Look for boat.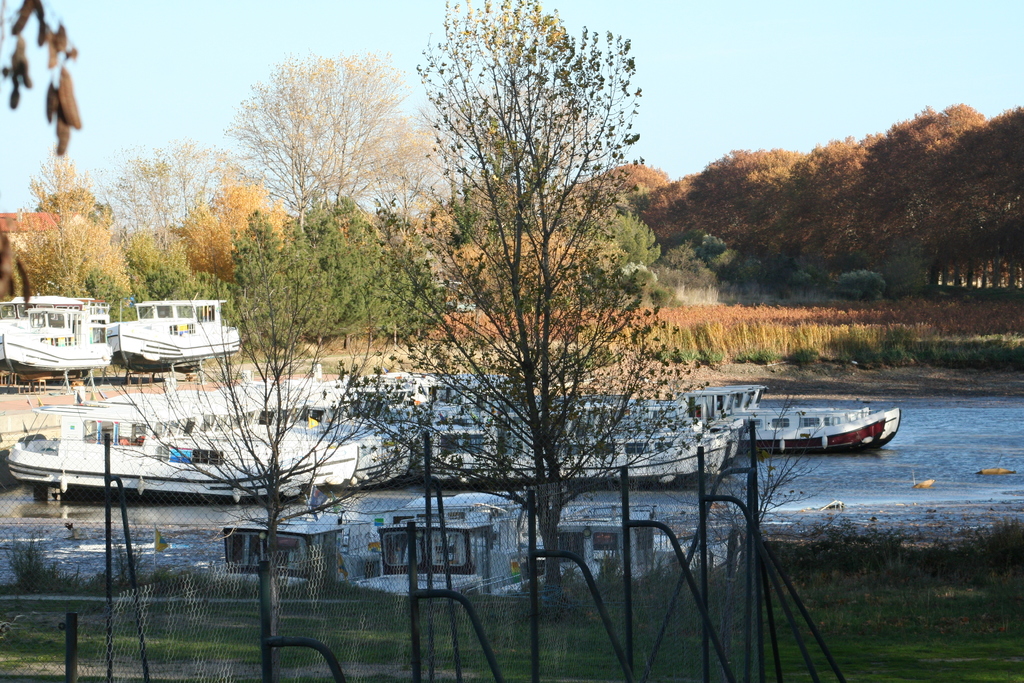
Found: {"x1": 102, "y1": 284, "x2": 247, "y2": 374}.
